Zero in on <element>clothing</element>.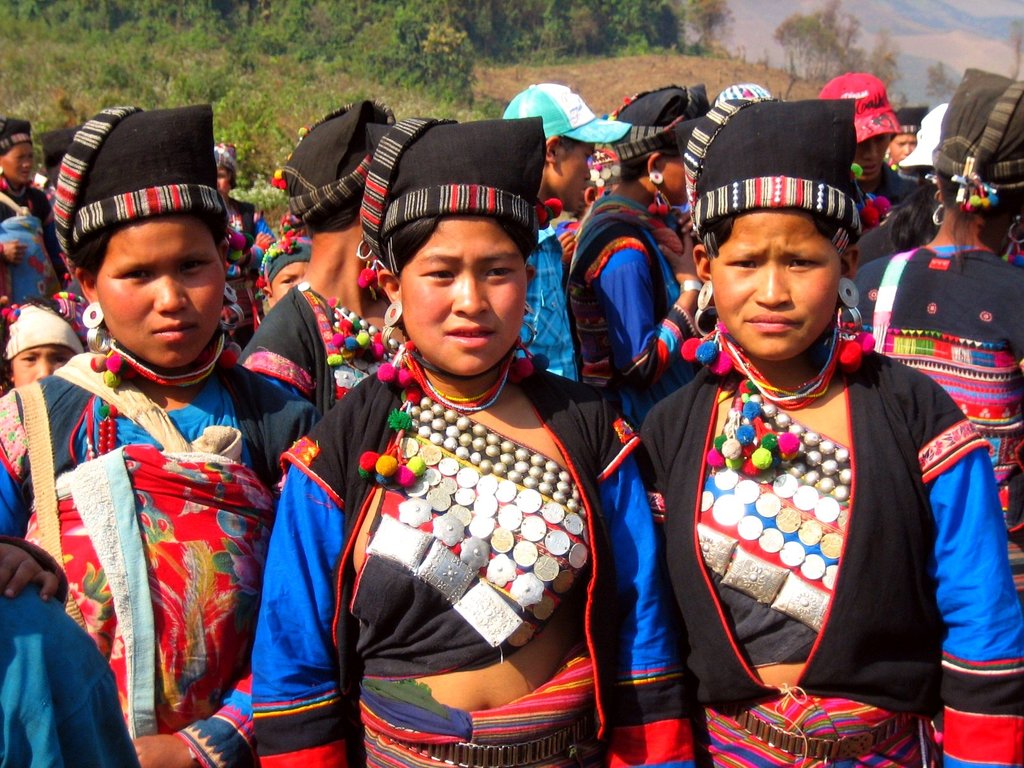
Zeroed in: locate(0, 179, 49, 216).
